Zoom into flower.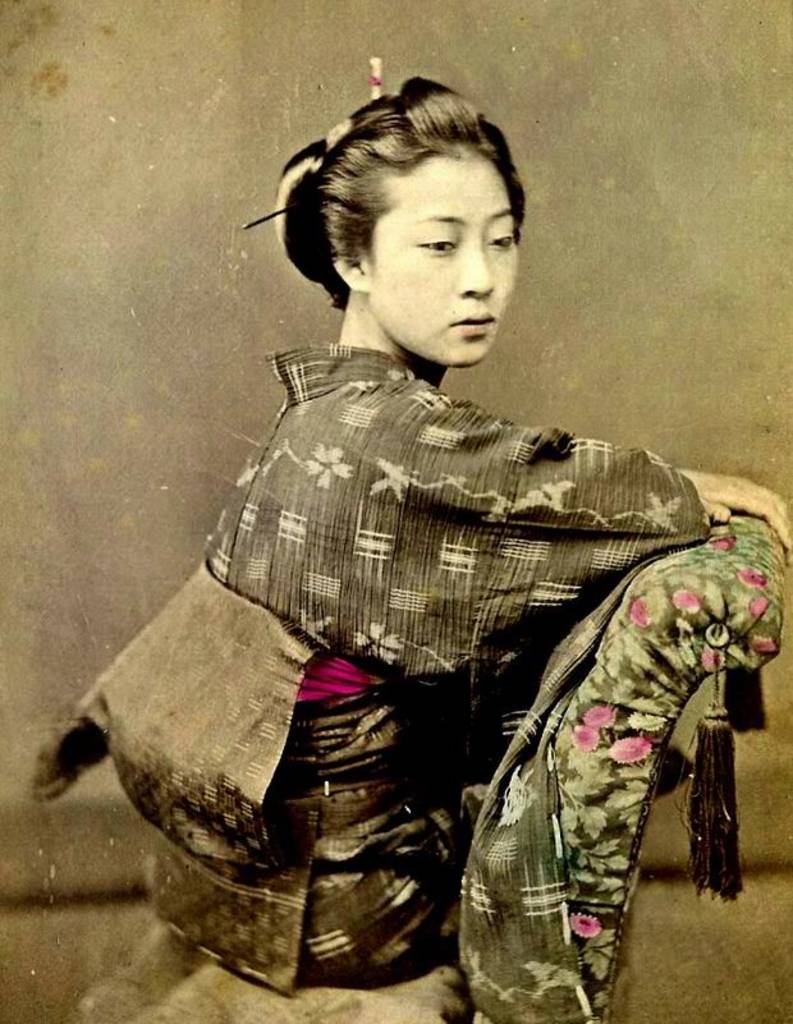
Zoom target: <region>643, 491, 677, 536</region>.
